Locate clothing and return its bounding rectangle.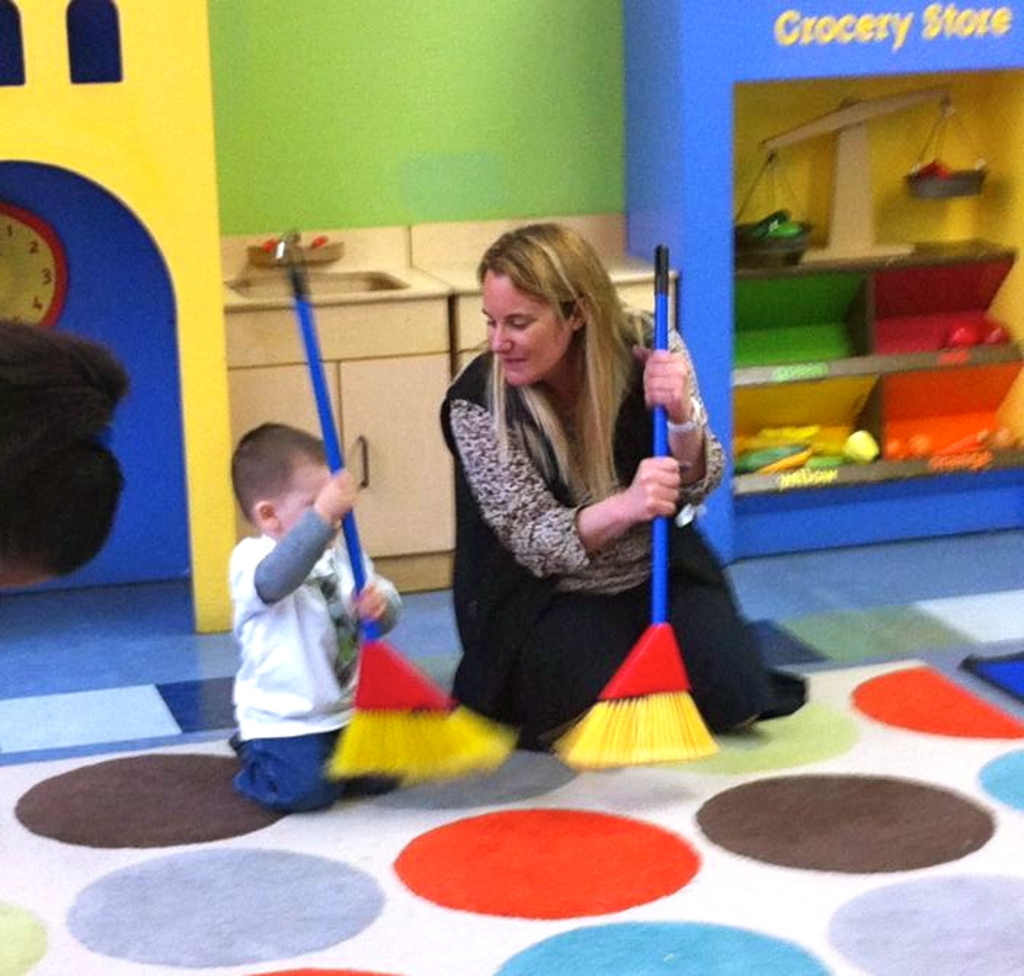
bbox(415, 287, 762, 752).
